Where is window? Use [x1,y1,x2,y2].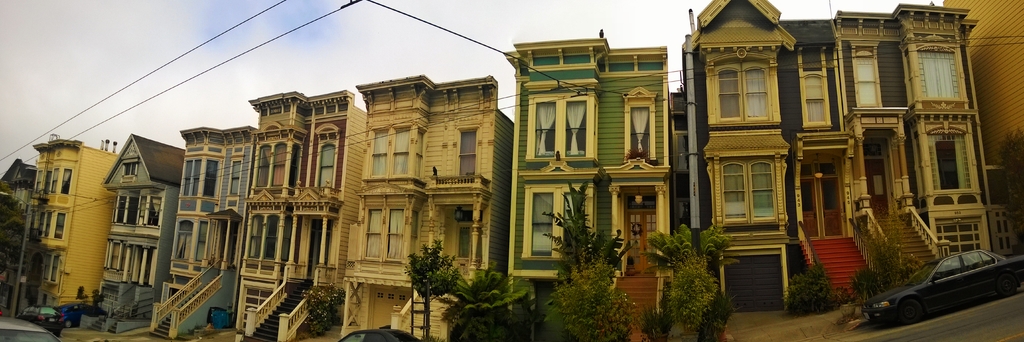
[371,124,388,174].
